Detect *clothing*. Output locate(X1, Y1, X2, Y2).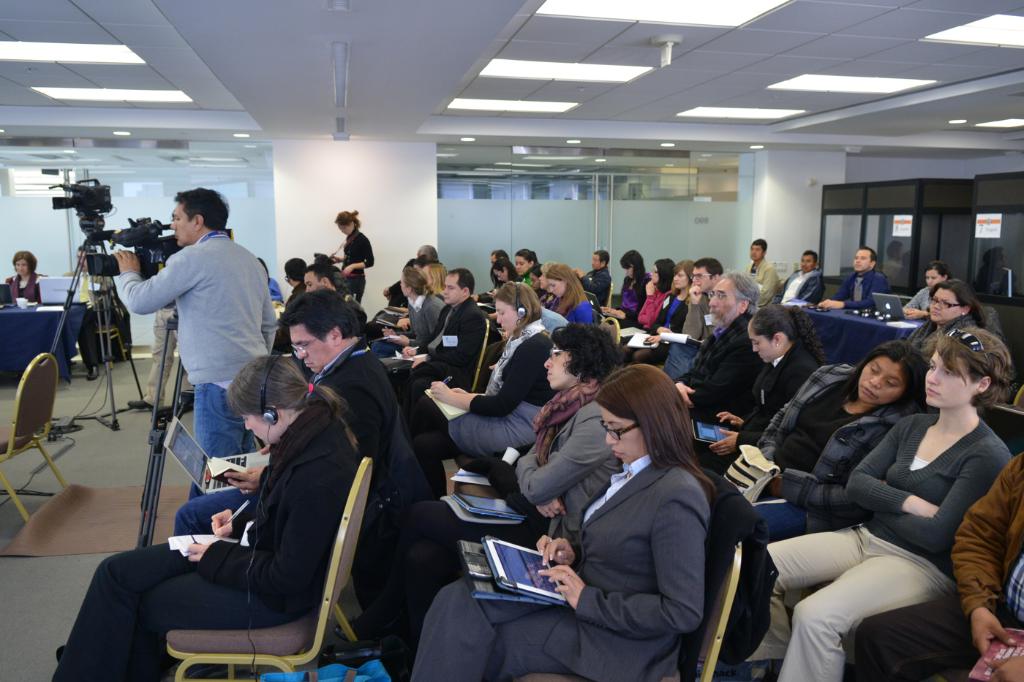
locate(113, 231, 280, 453).
